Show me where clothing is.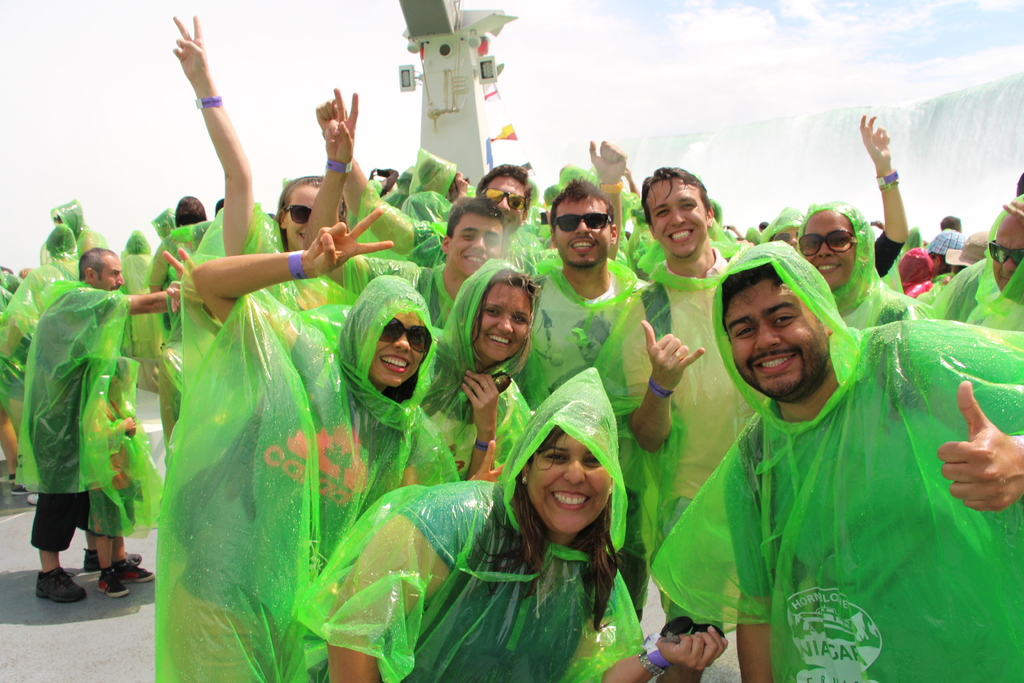
clothing is at <bbox>168, 318, 426, 619</bbox>.
